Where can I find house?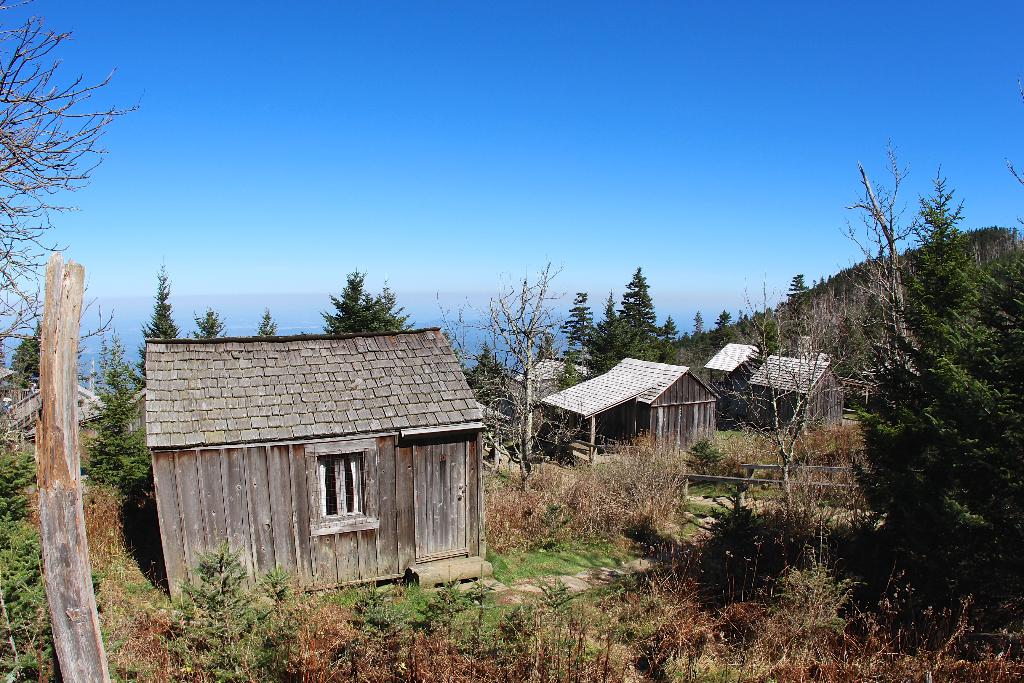
You can find it at <box>531,348,727,463</box>.
